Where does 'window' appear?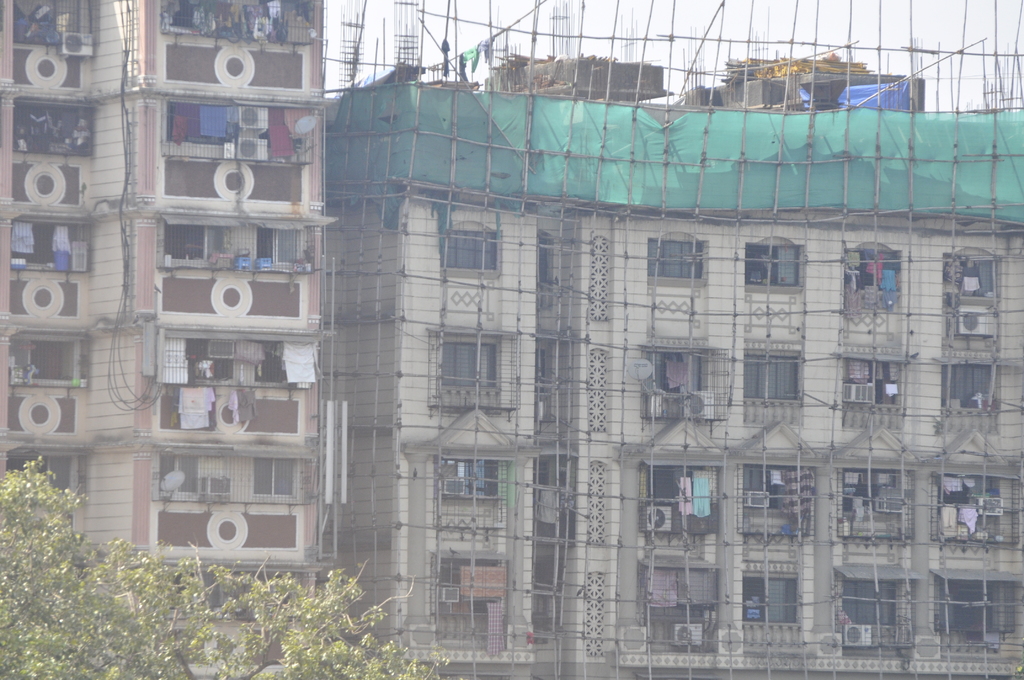
Appears at [250, 457, 296, 496].
